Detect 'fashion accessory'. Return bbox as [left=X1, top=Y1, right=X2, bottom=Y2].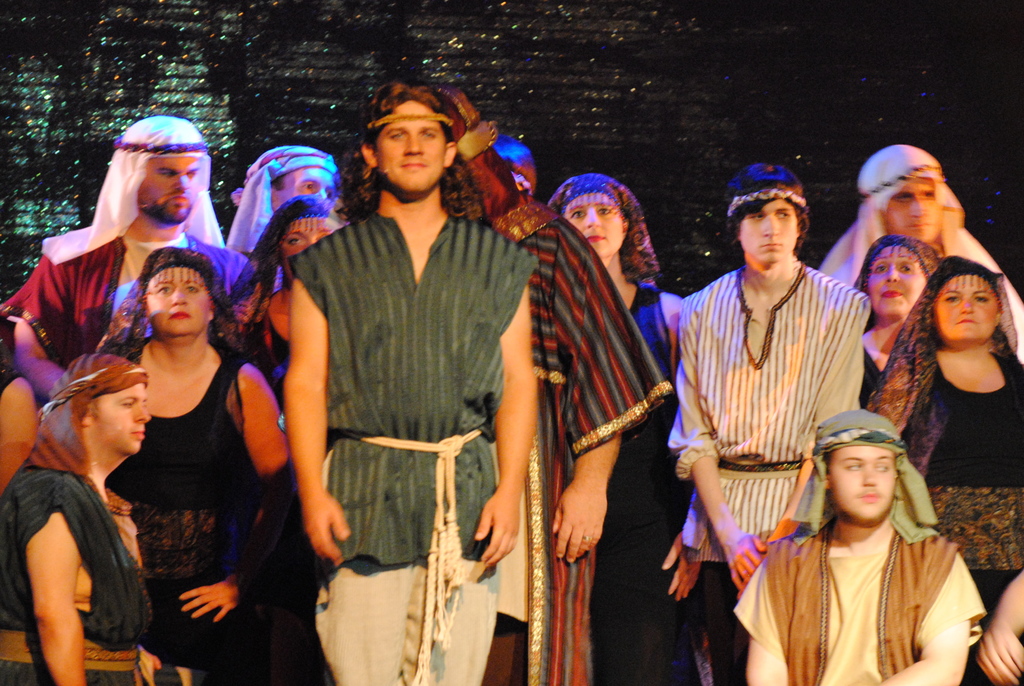
[left=723, top=159, right=808, bottom=213].
